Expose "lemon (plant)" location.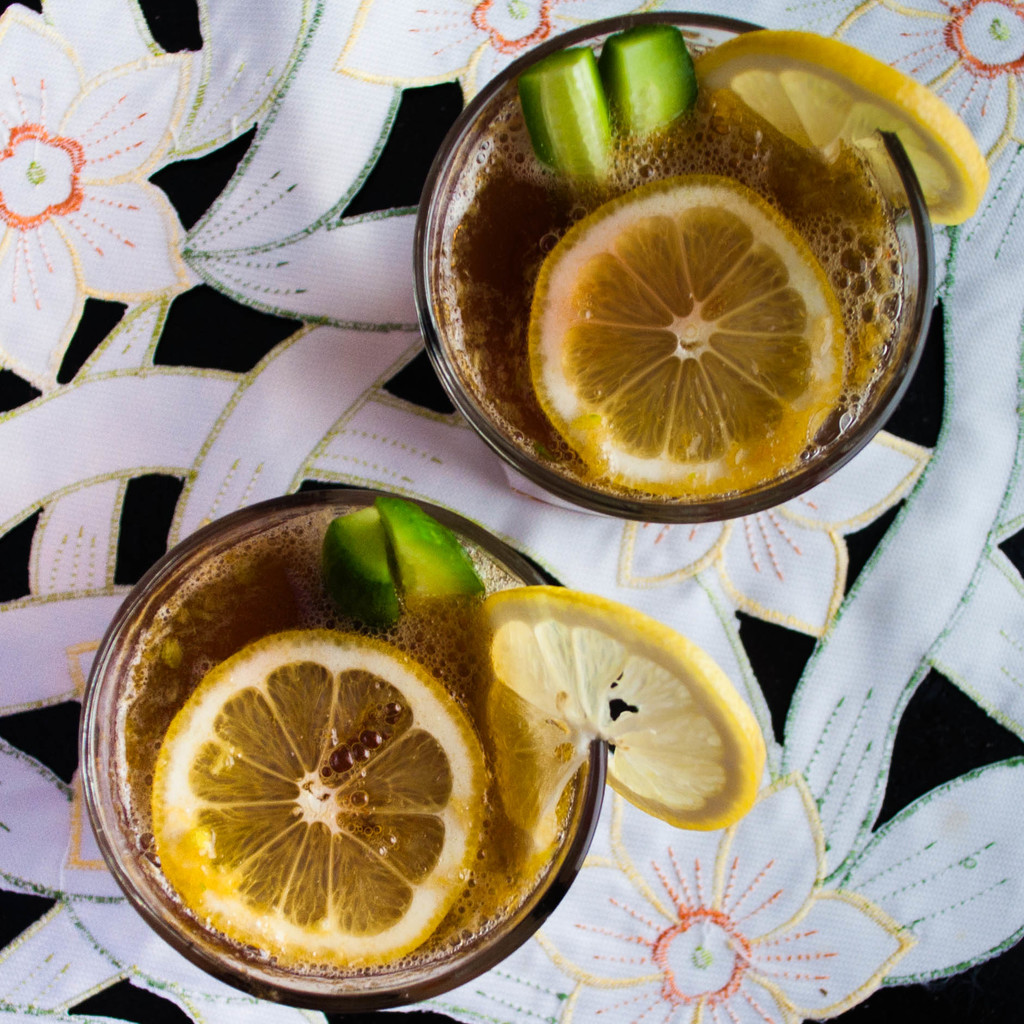
Exposed at (left=694, top=31, right=991, bottom=220).
